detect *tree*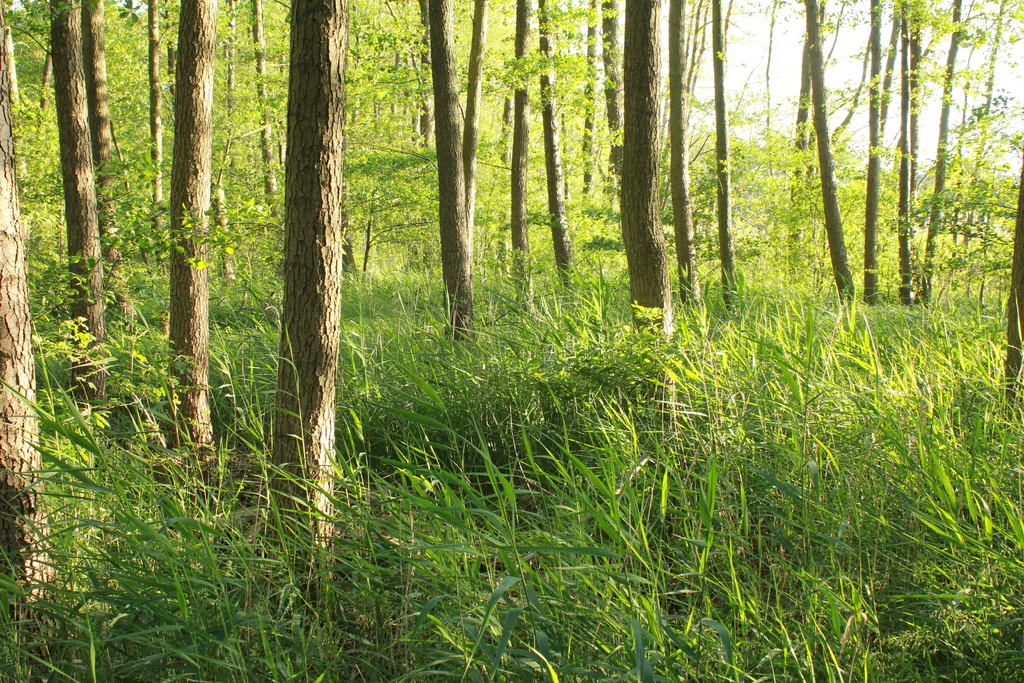
detection(0, 0, 1023, 682)
